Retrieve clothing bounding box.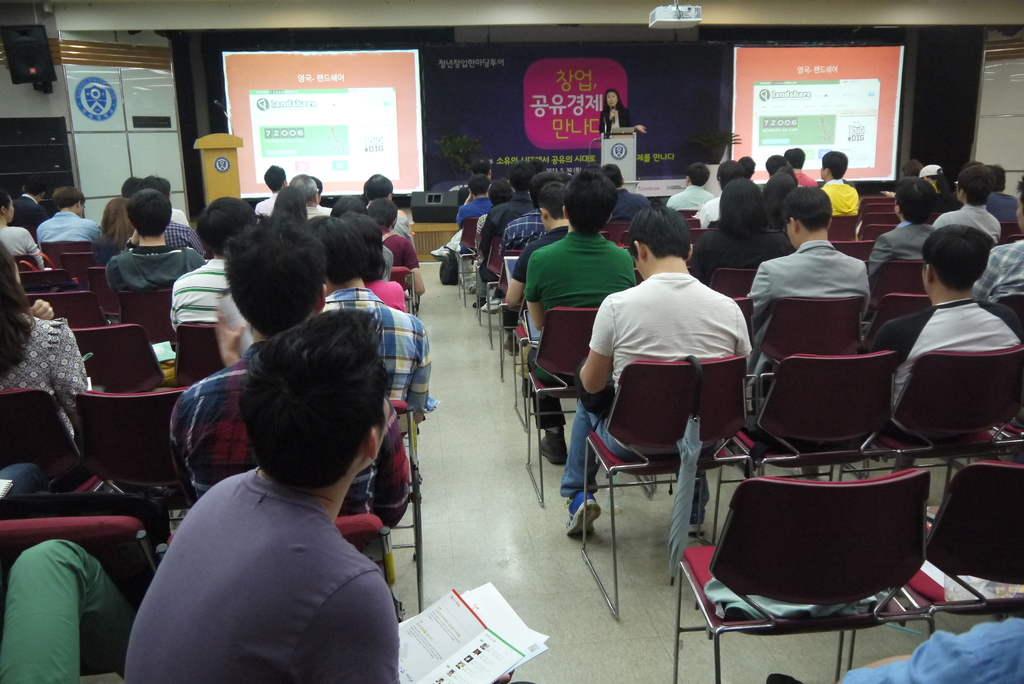
Bounding box: left=3, top=225, right=44, bottom=261.
